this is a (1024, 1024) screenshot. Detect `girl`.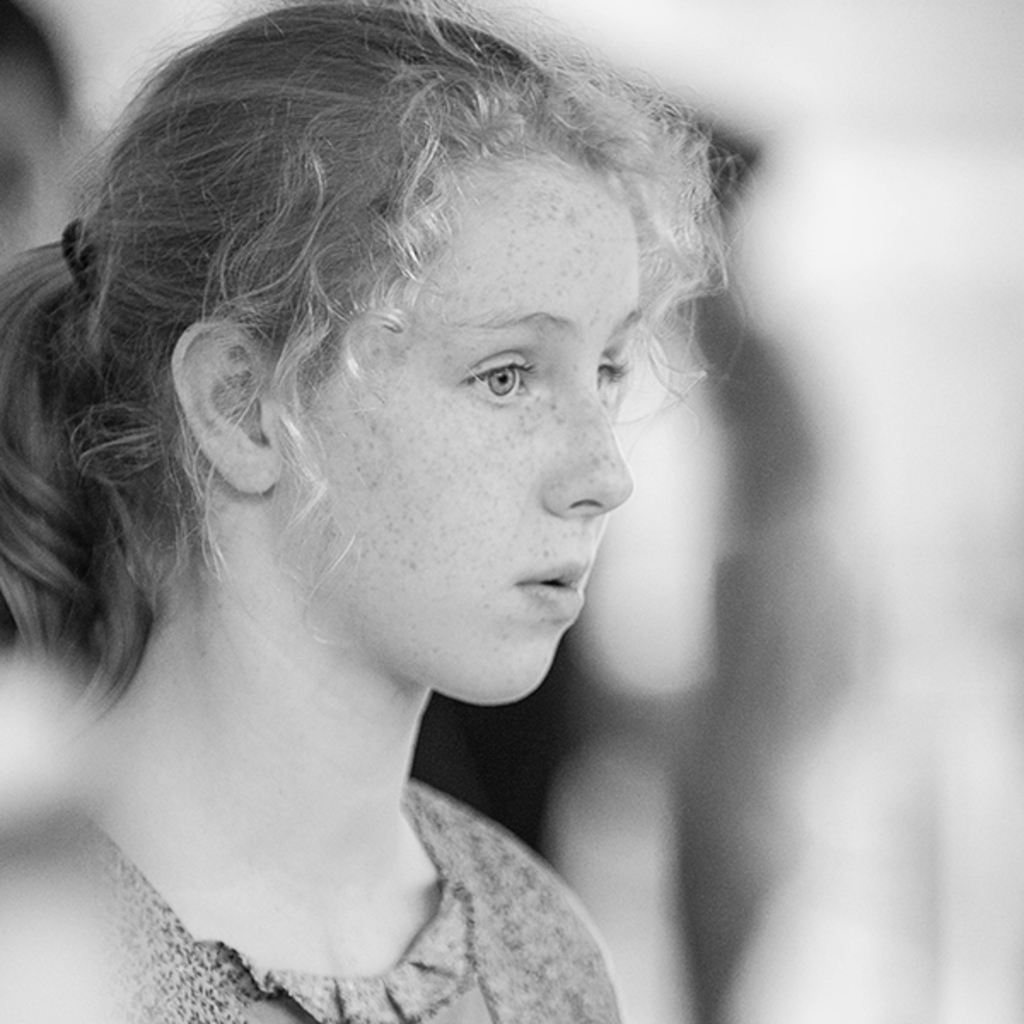
rect(0, 0, 835, 1019).
